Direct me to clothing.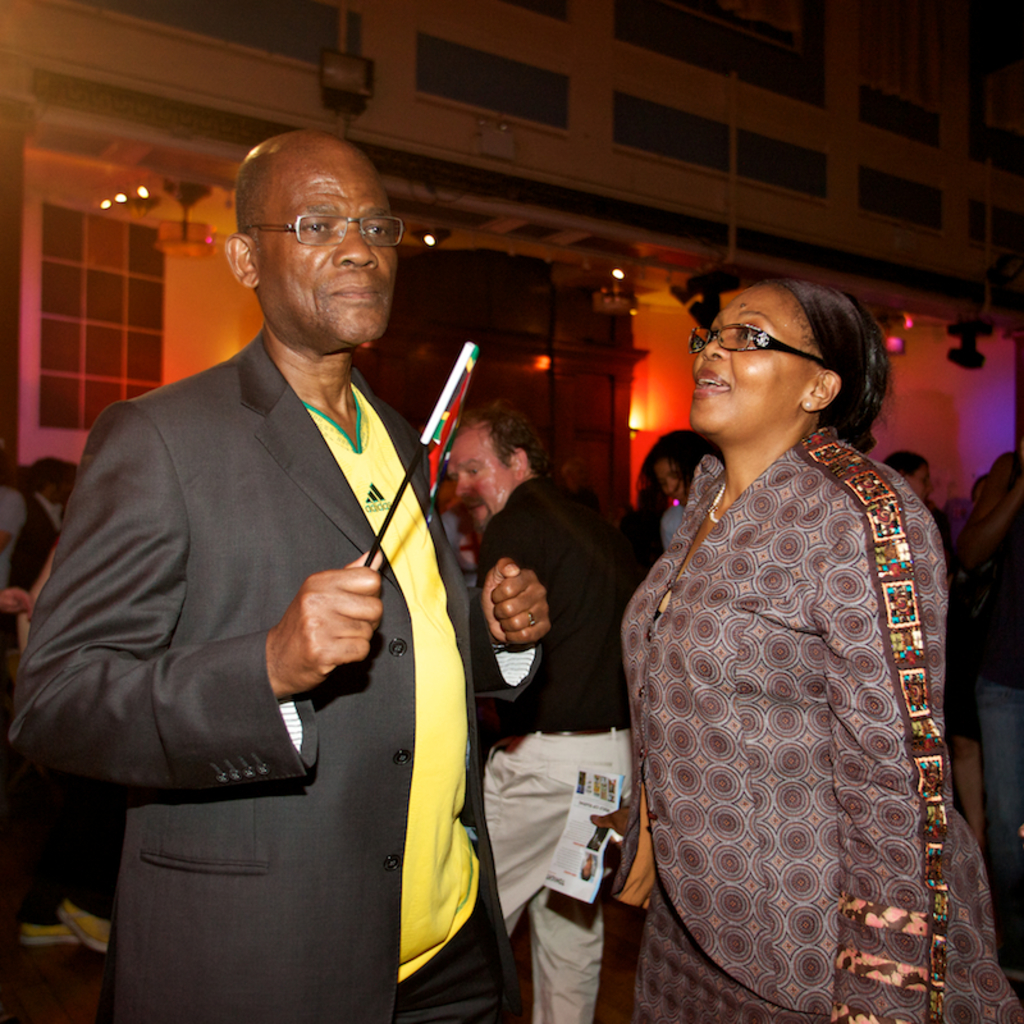
Direction: Rect(974, 527, 1023, 940).
